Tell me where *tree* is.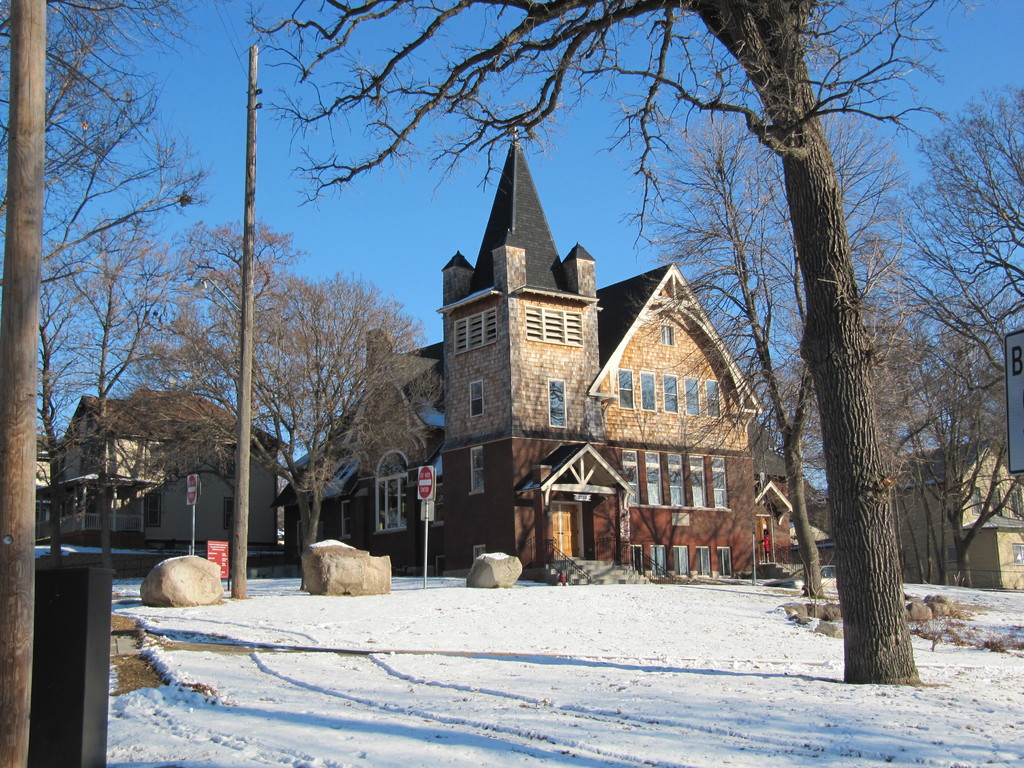
*tree* is at detection(622, 101, 913, 605).
